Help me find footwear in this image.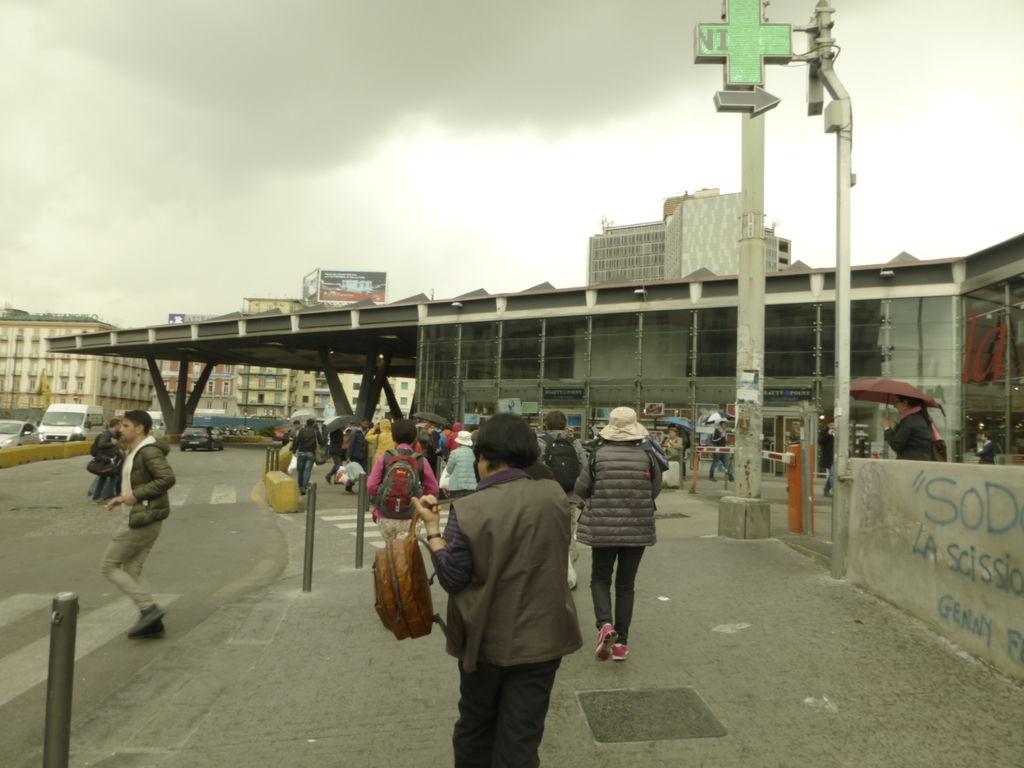
Found it: crop(594, 622, 623, 662).
